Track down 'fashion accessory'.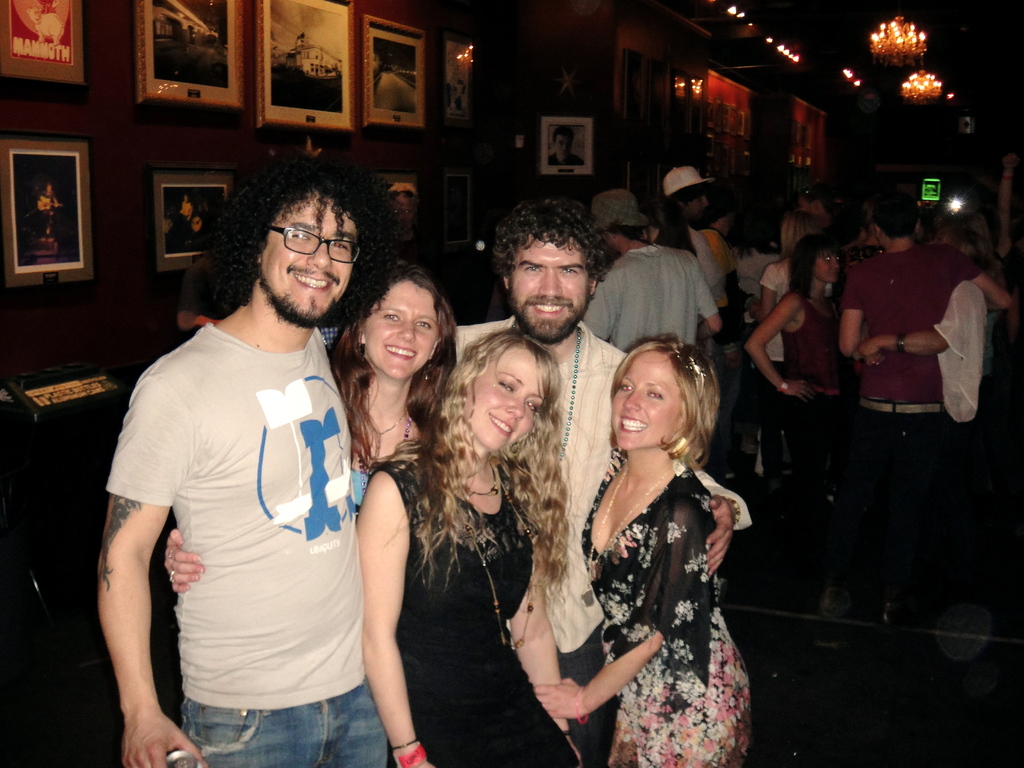
Tracked to Rect(399, 742, 430, 767).
